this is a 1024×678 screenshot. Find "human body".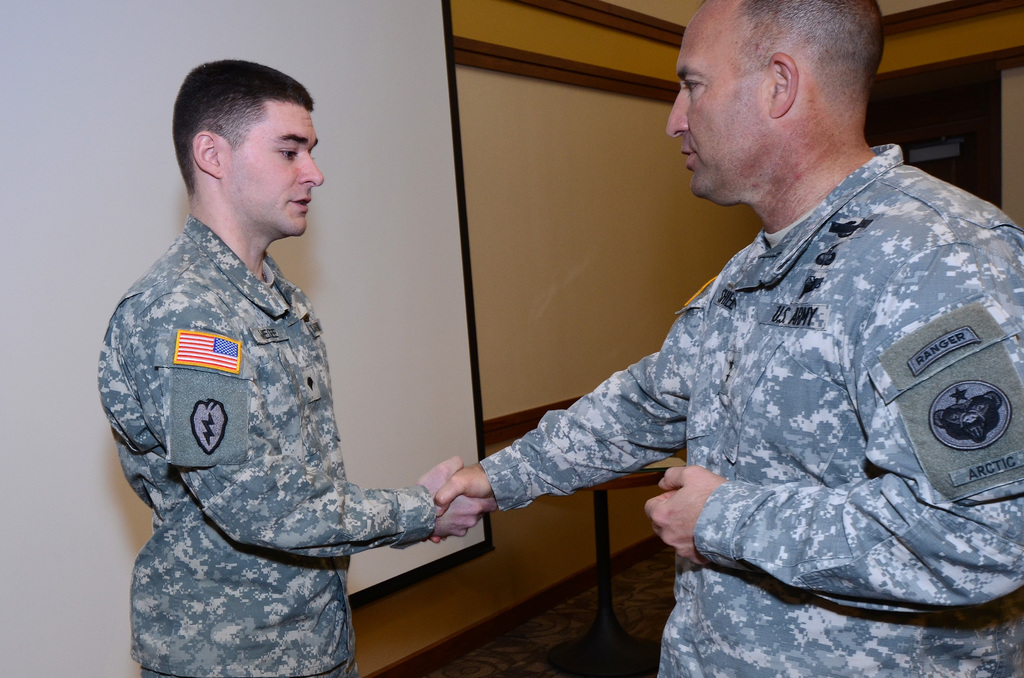
Bounding box: box(440, 87, 996, 650).
